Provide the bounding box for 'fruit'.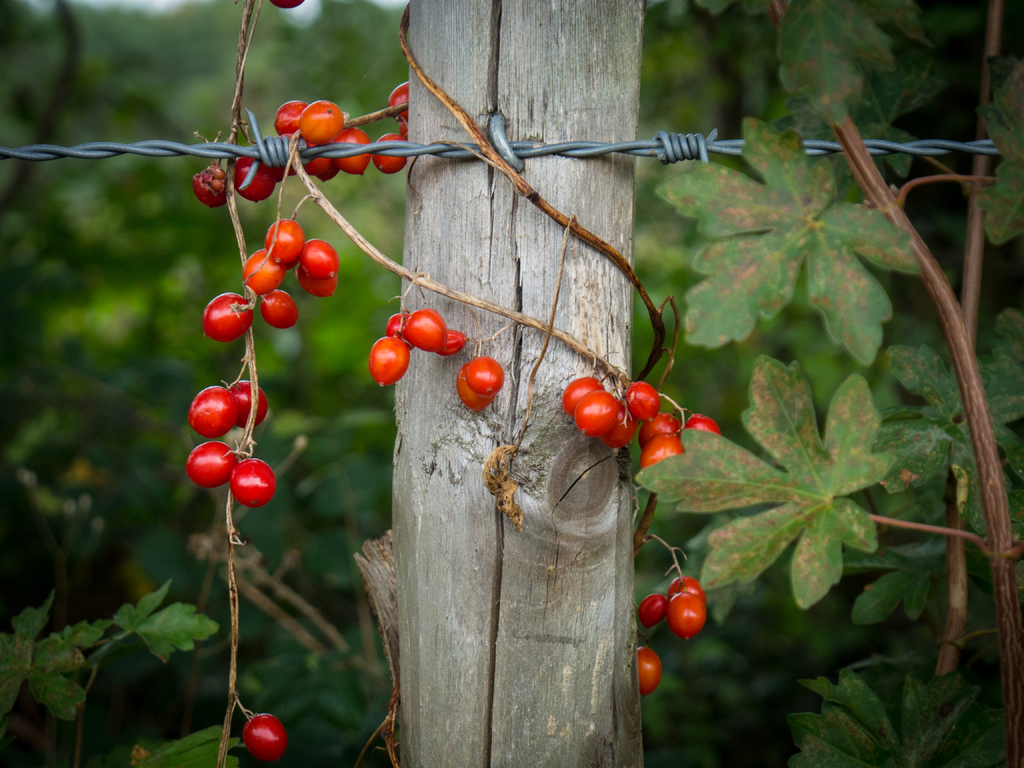
left=268, top=0, right=301, bottom=9.
